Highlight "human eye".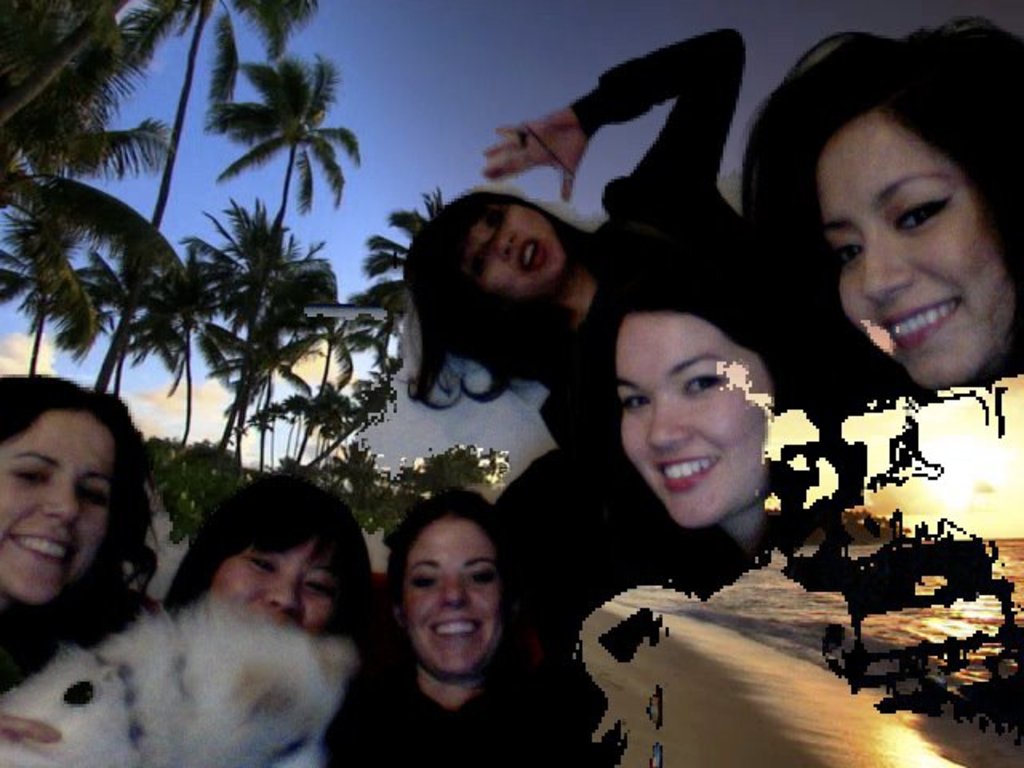
Highlighted region: <box>464,560,499,595</box>.
